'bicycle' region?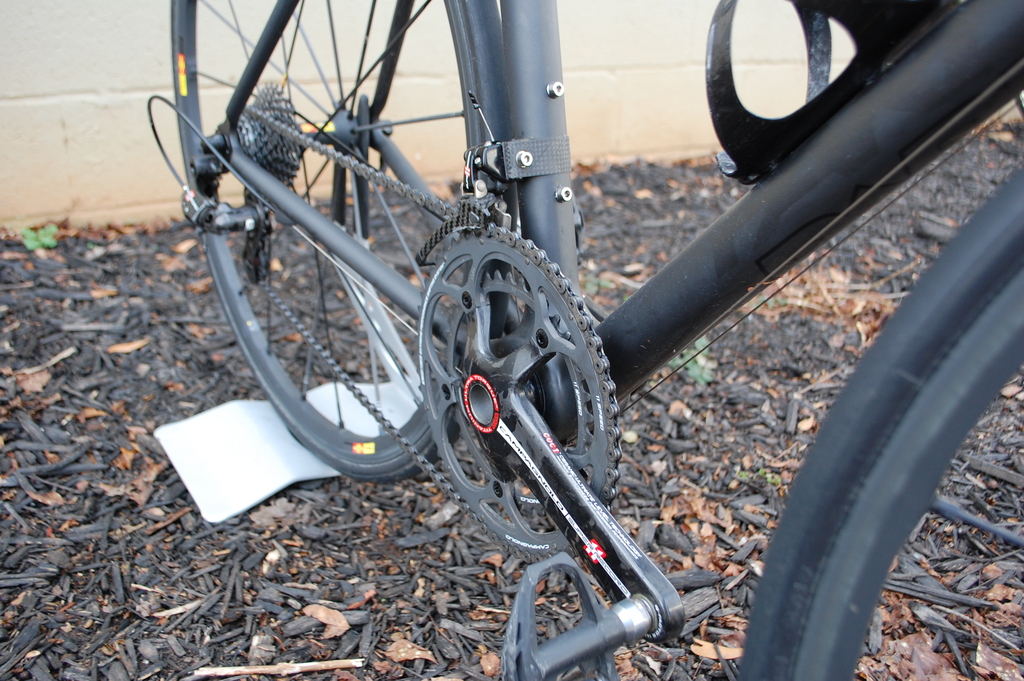
150:0:1020:680
